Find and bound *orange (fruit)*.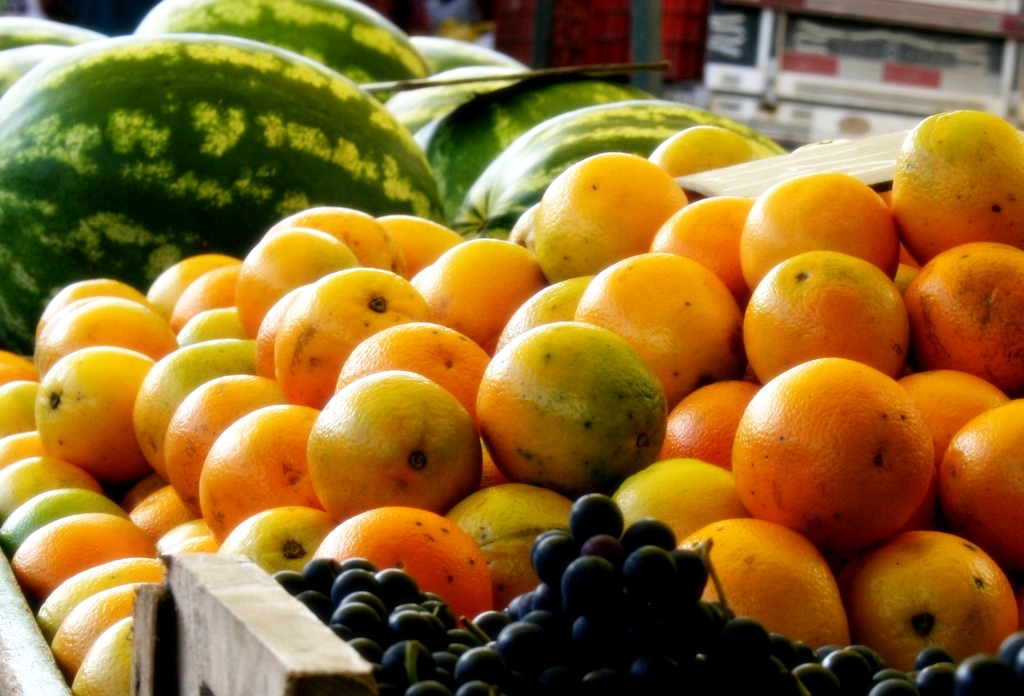
Bound: [33, 305, 161, 353].
